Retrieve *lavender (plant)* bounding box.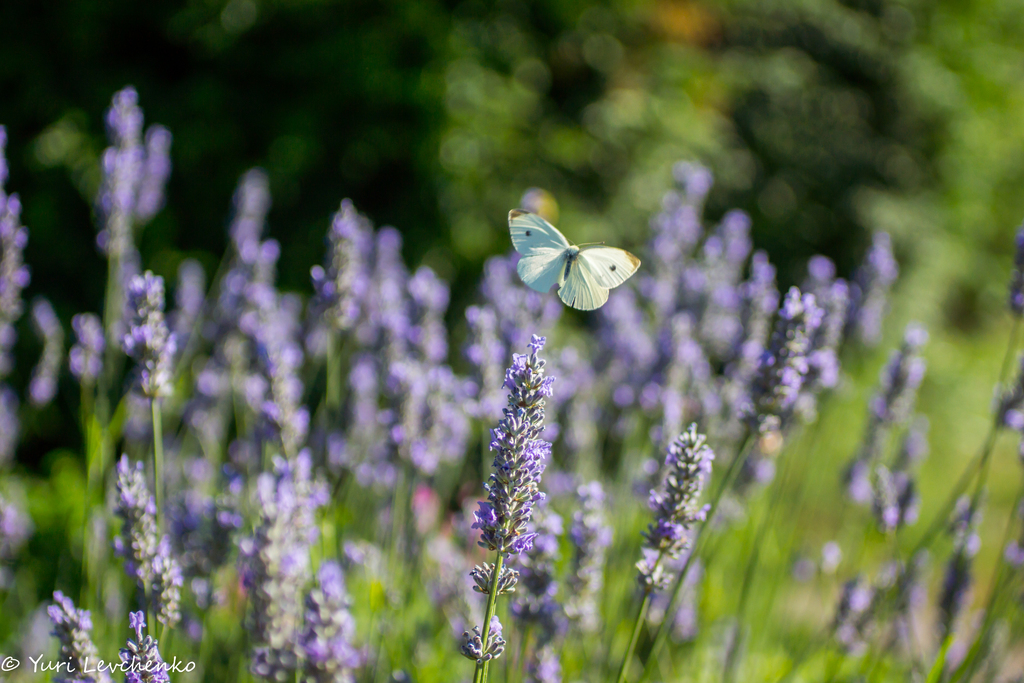
Bounding box: [321,194,366,365].
